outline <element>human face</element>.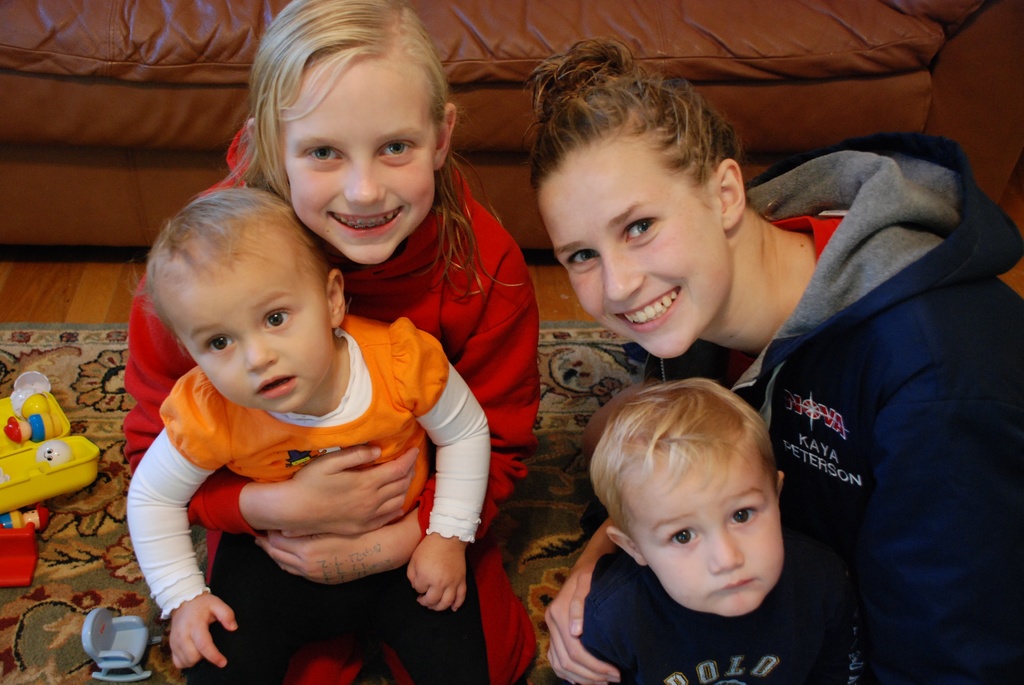
Outline: 538 146 737 363.
